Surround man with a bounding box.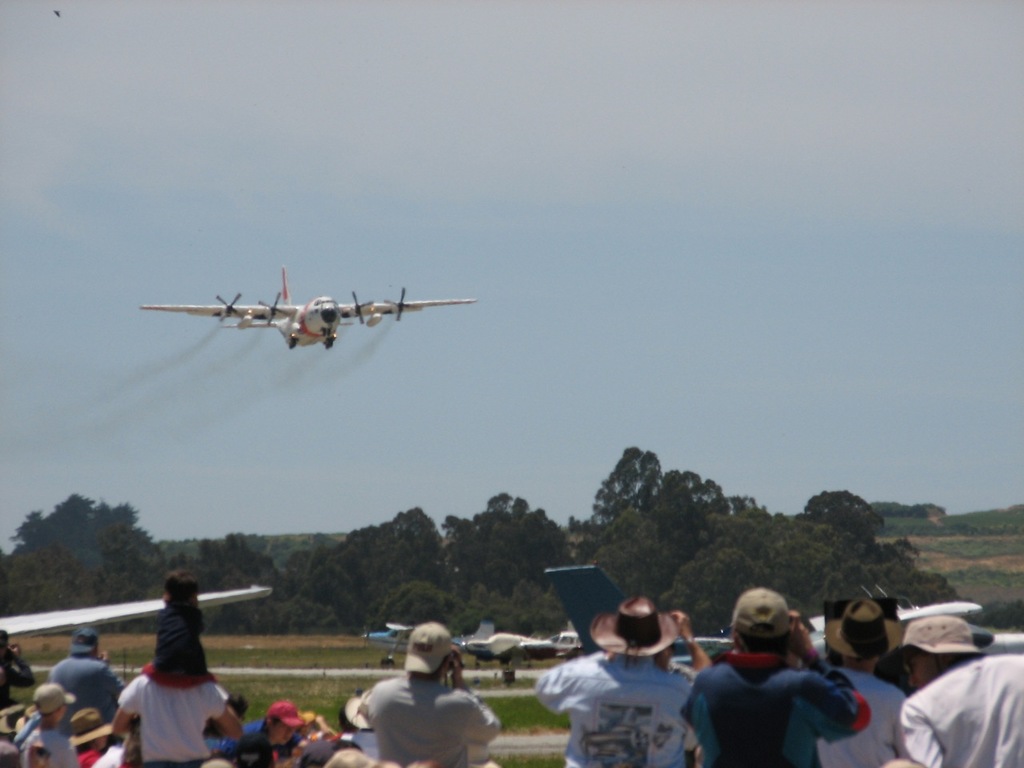
{"left": 50, "top": 625, "right": 133, "bottom": 735}.
